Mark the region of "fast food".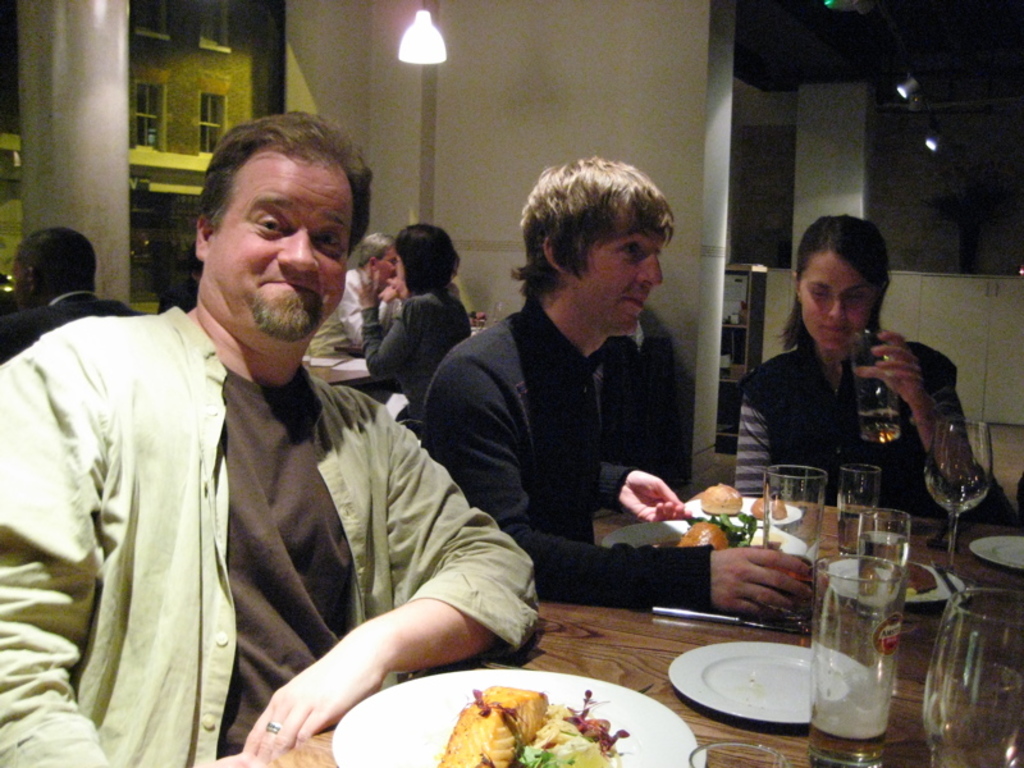
Region: bbox=[890, 567, 932, 593].
